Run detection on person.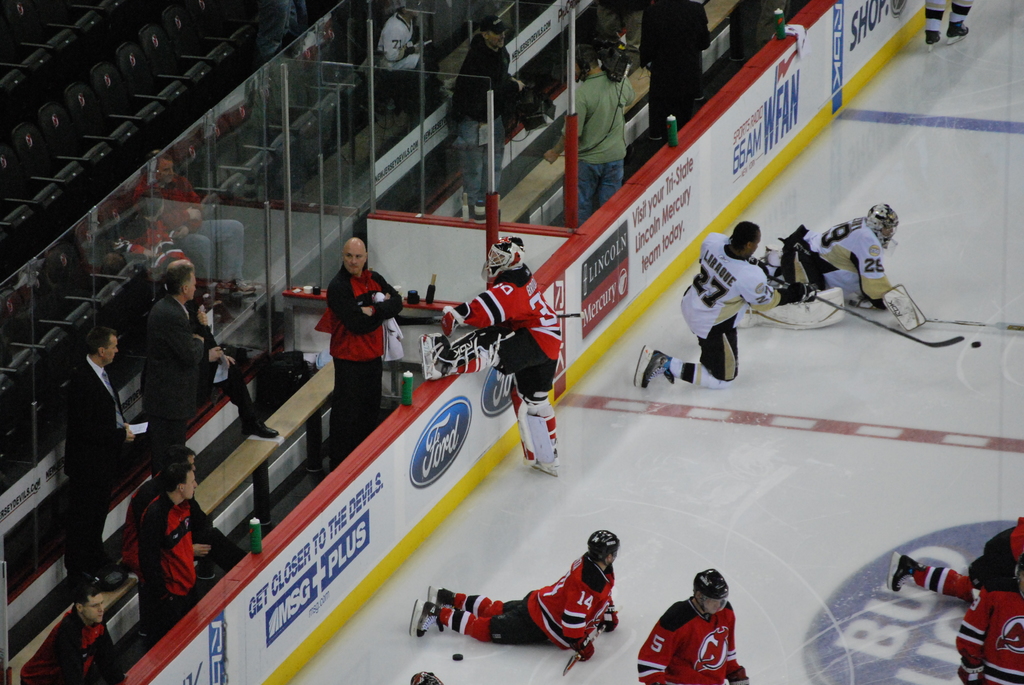
Result: 634,219,822,389.
